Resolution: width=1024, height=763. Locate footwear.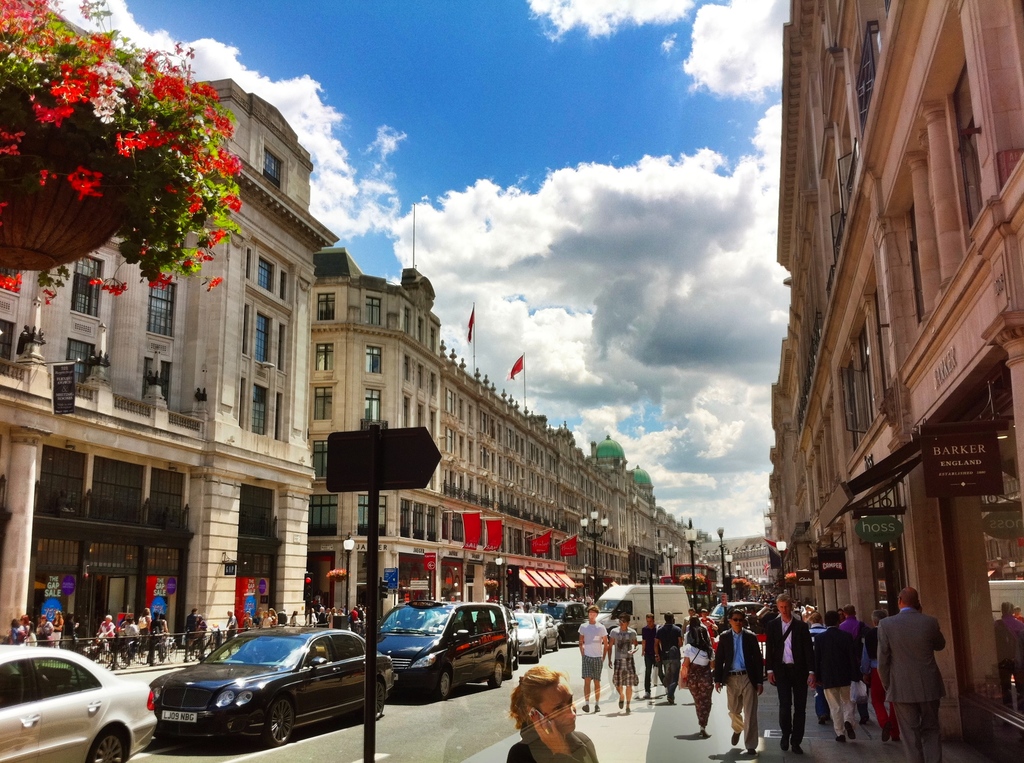
rect(666, 695, 672, 703).
